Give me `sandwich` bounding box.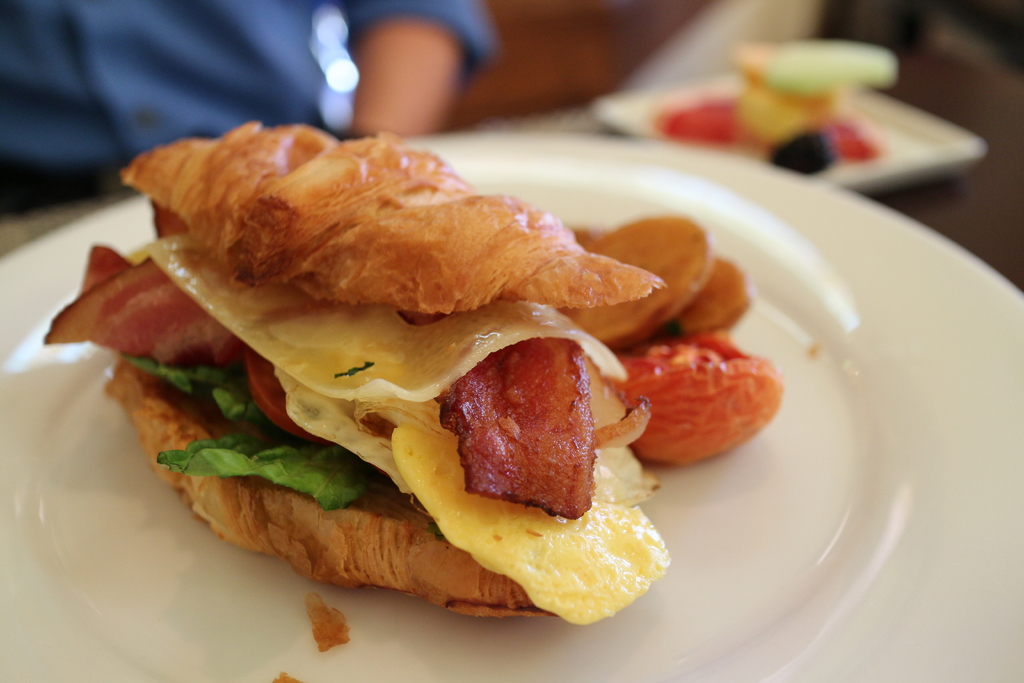
bbox=[33, 119, 672, 623].
